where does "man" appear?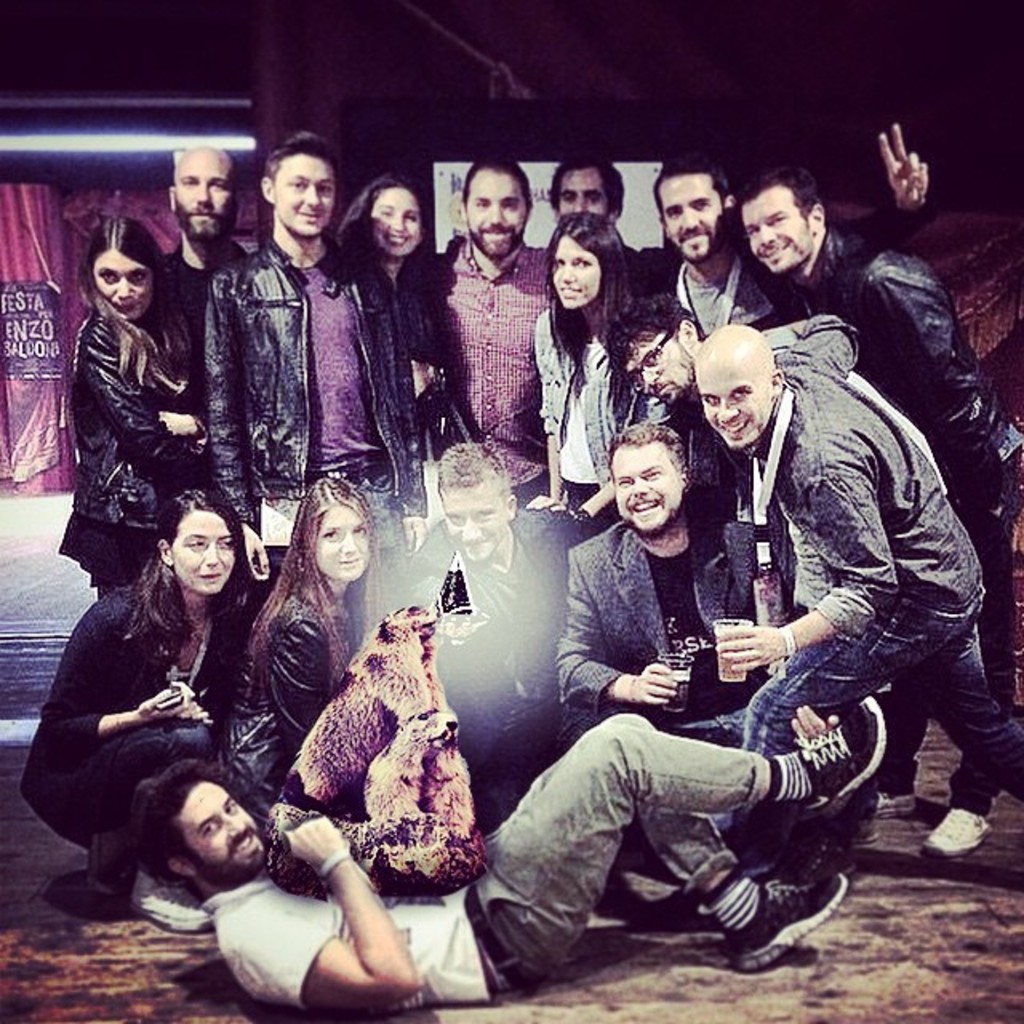
Appears at pyautogui.locateOnScreen(136, 701, 890, 1022).
